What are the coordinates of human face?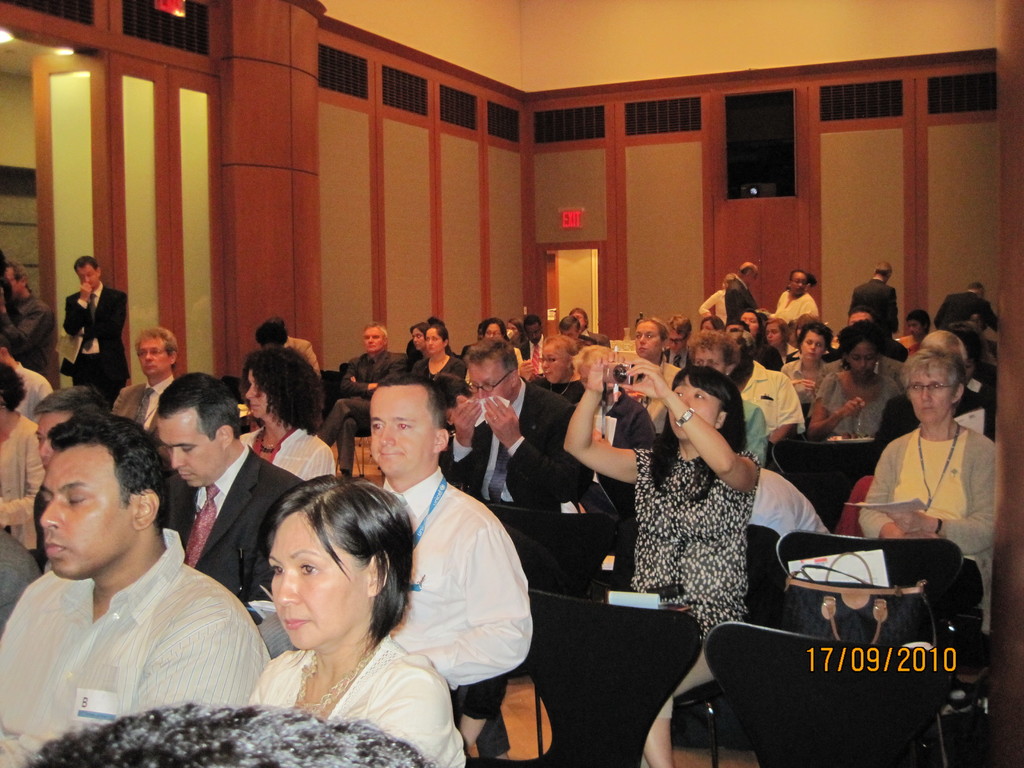
{"left": 793, "top": 273, "right": 806, "bottom": 294}.
